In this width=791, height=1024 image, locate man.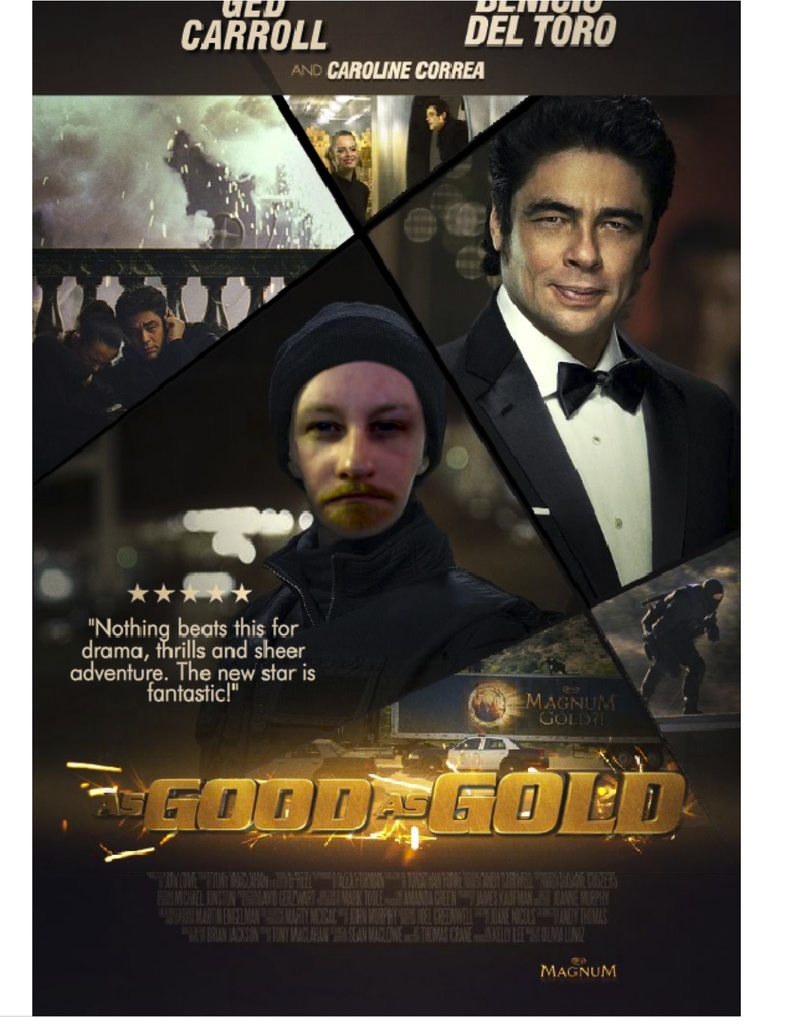
Bounding box: {"x1": 420, "y1": 101, "x2": 461, "y2": 169}.
